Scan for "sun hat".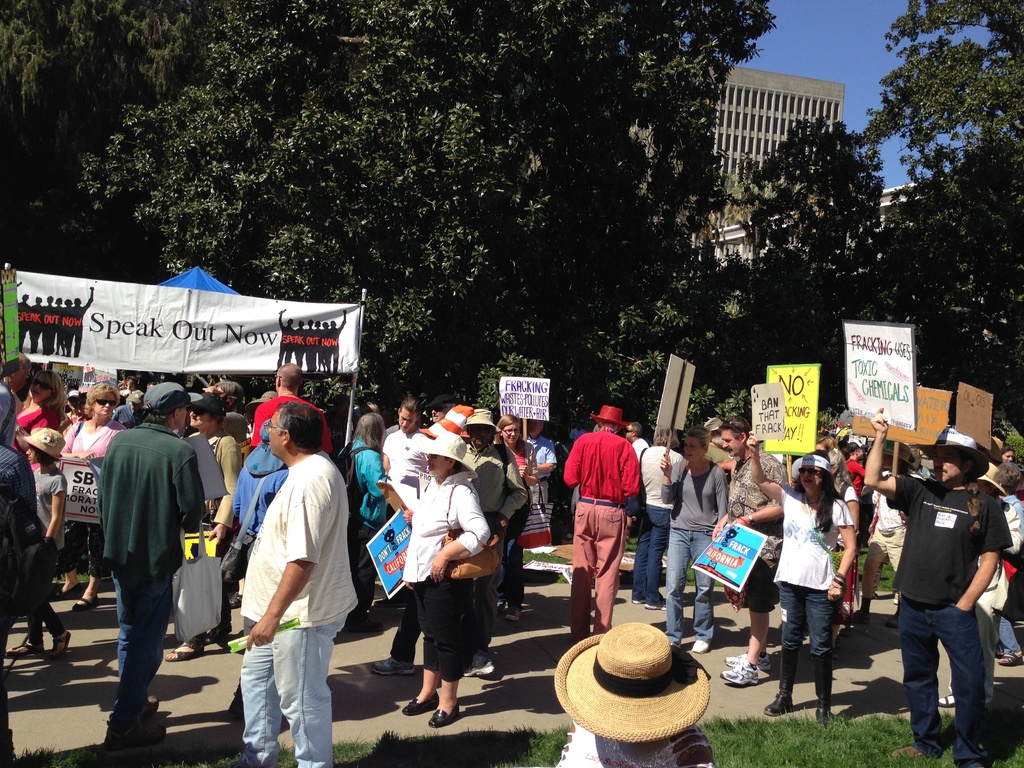
Scan result: (x1=585, y1=405, x2=634, y2=436).
